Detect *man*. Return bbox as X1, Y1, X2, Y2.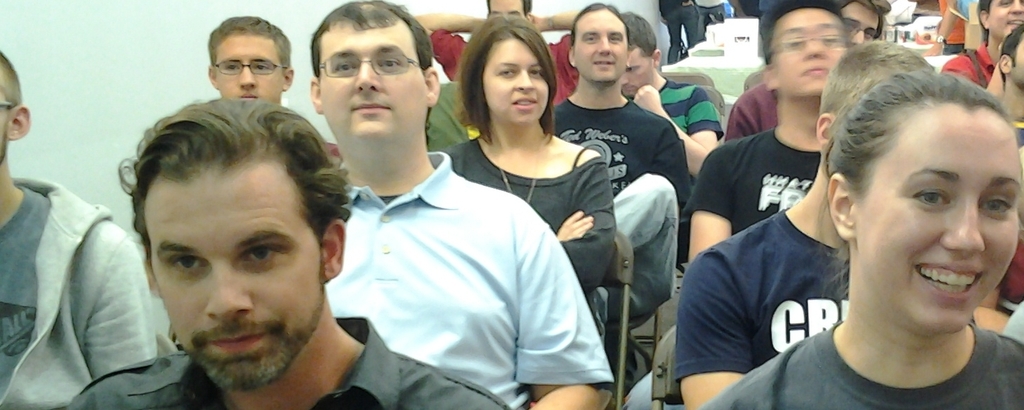
669, 40, 937, 409.
